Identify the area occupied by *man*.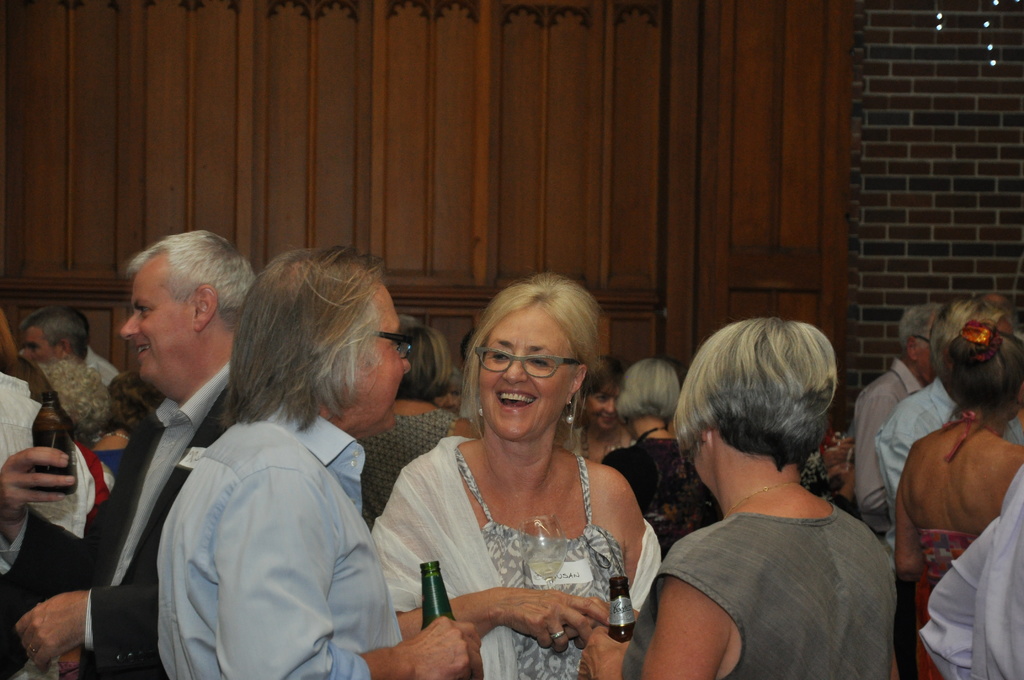
Area: <region>852, 302, 946, 535</region>.
